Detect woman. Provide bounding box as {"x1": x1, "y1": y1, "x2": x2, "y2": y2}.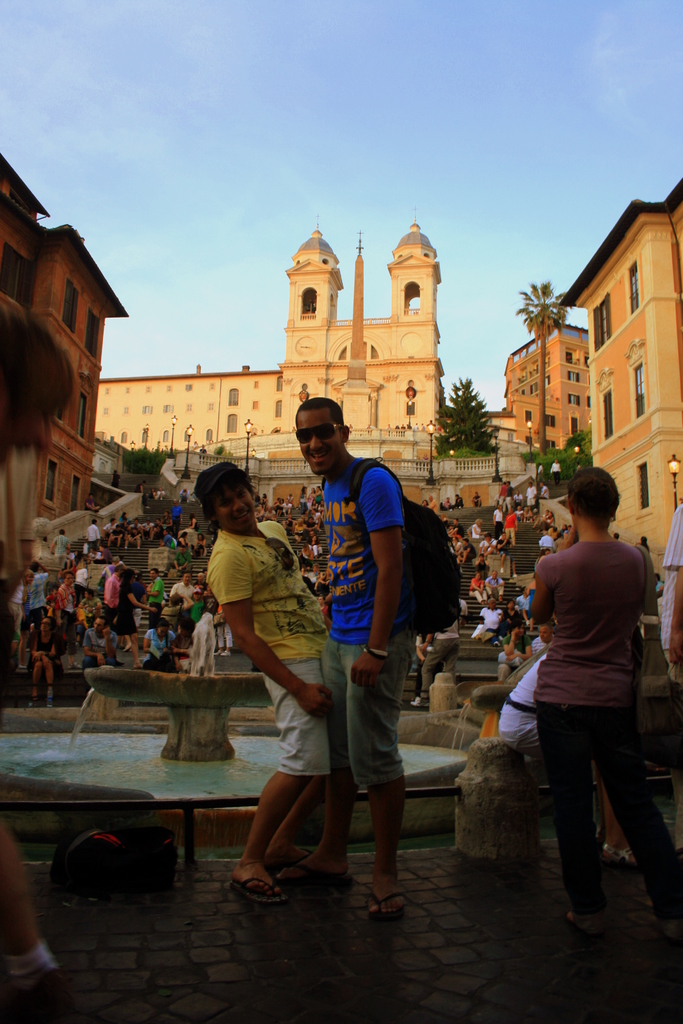
{"x1": 101, "y1": 556, "x2": 117, "y2": 578}.
